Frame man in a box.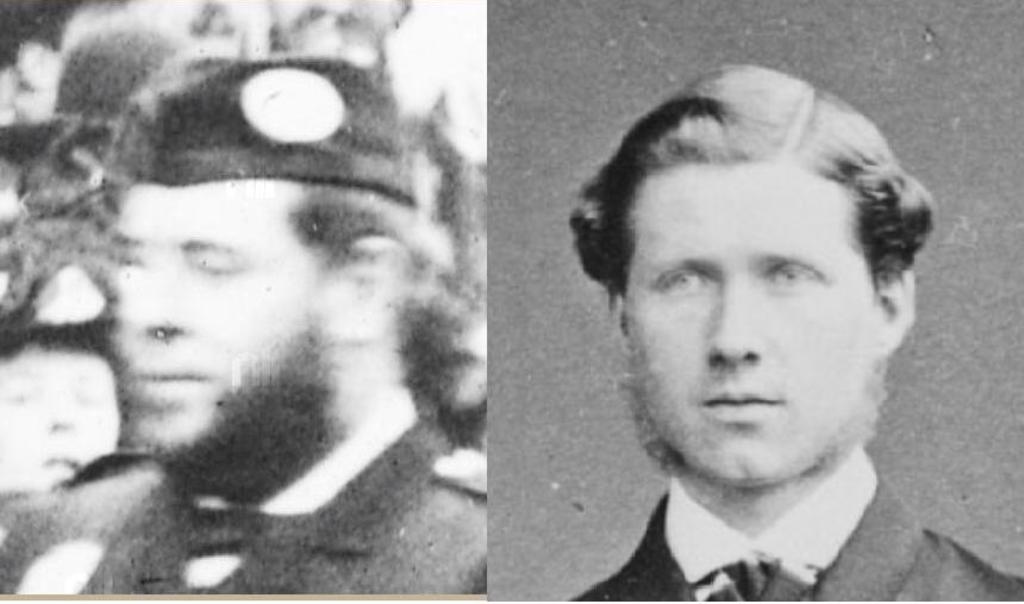
(0, 17, 566, 603).
